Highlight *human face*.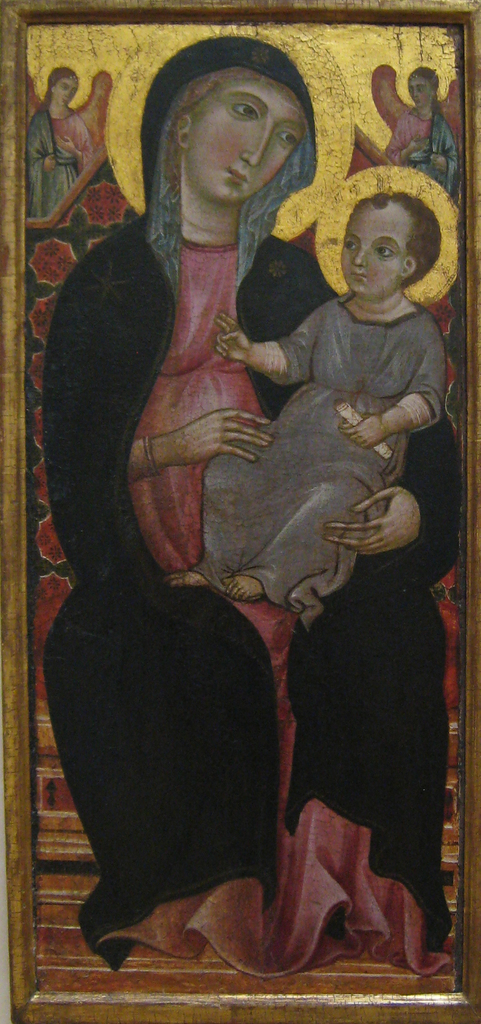
Highlighted region: {"x1": 409, "y1": 76, "x2": 430, "y2": 102}.
